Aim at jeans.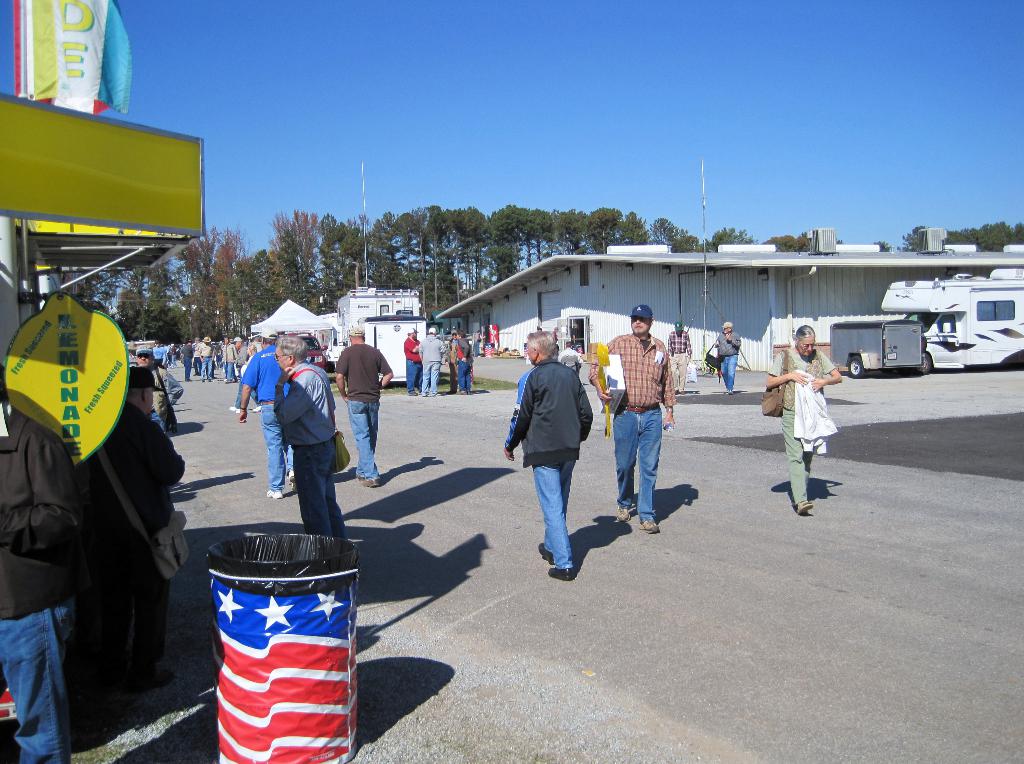
Aimed at crop(426, 366, 442, 393).
